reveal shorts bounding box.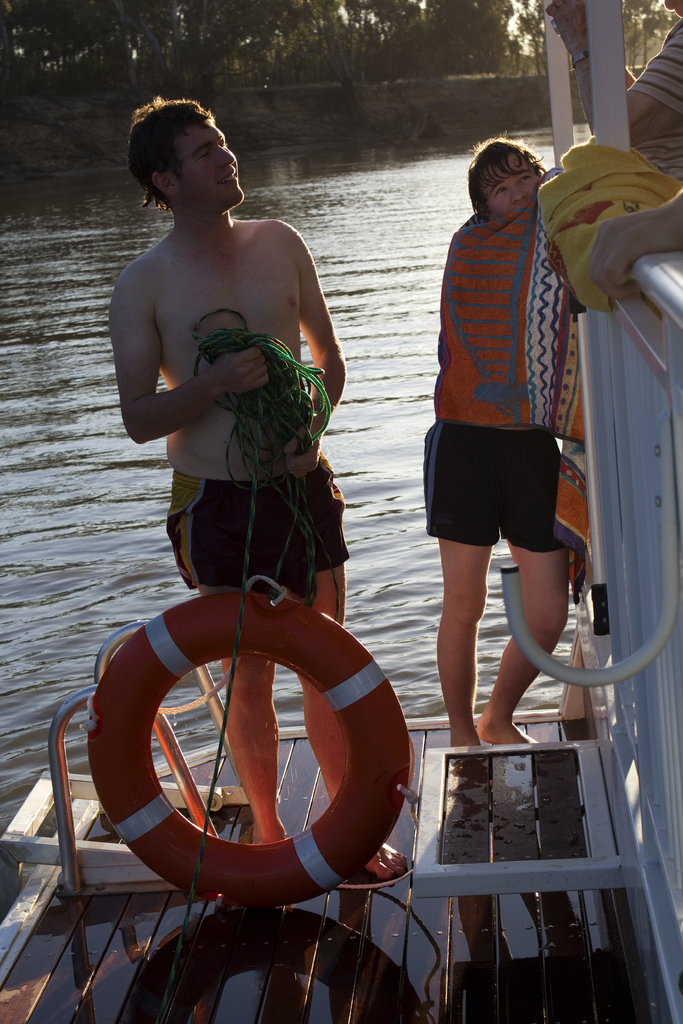
Revealed: (166, 455, 351, 585).
